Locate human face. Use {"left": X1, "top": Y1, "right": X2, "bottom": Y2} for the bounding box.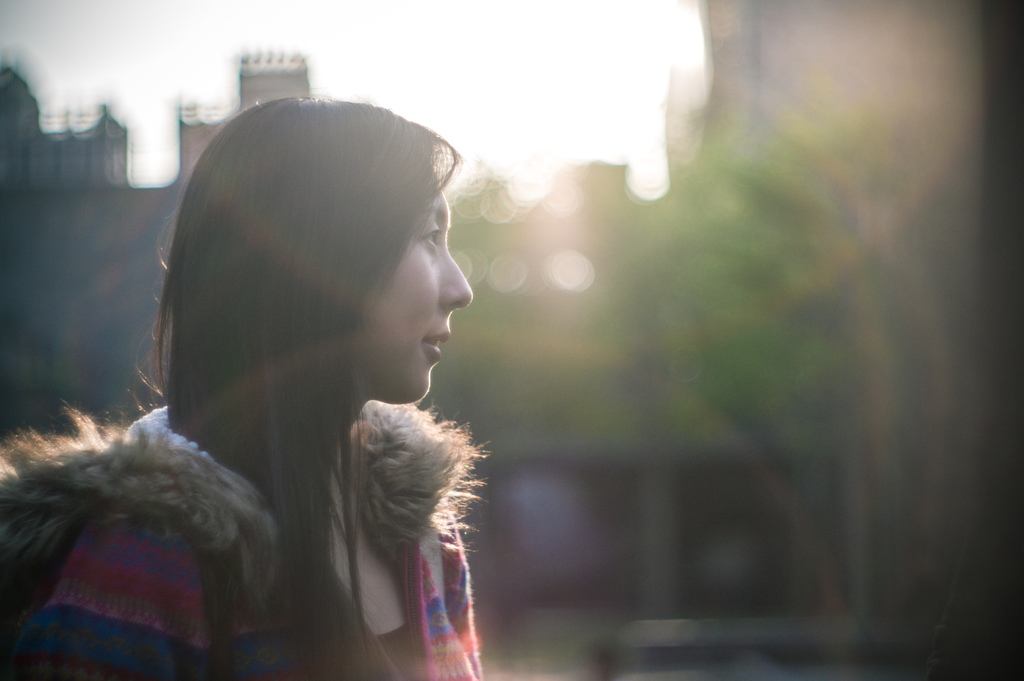
{"left": 353, "top": 177, "right": 473, "bottom": 399}.
